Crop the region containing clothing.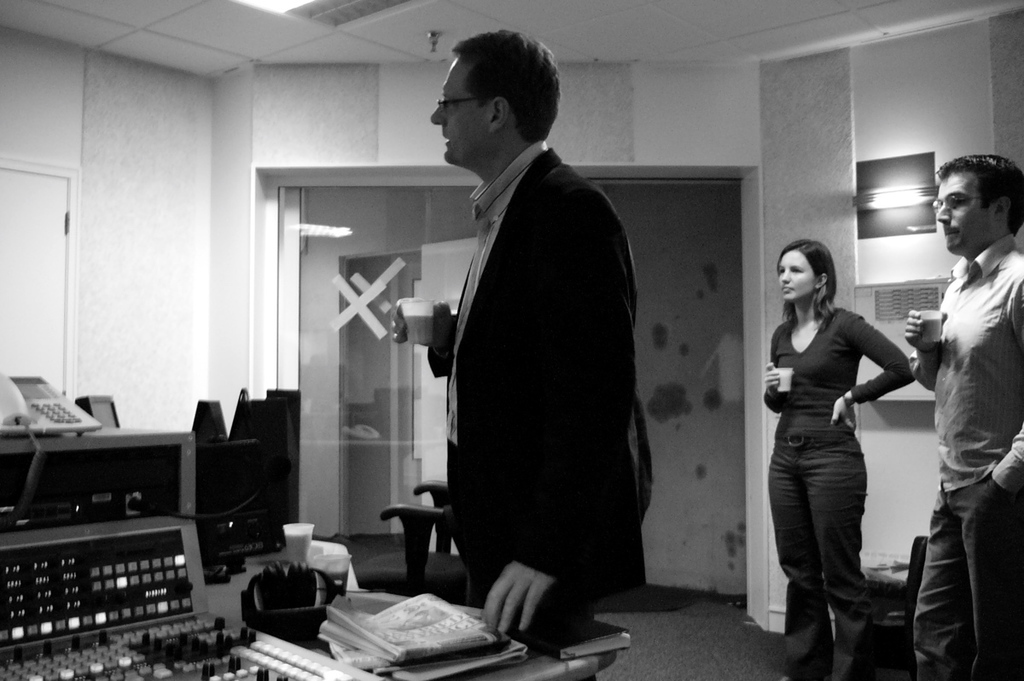
Crop region: x1=907 y1=235 x2=1023 y2=678.
